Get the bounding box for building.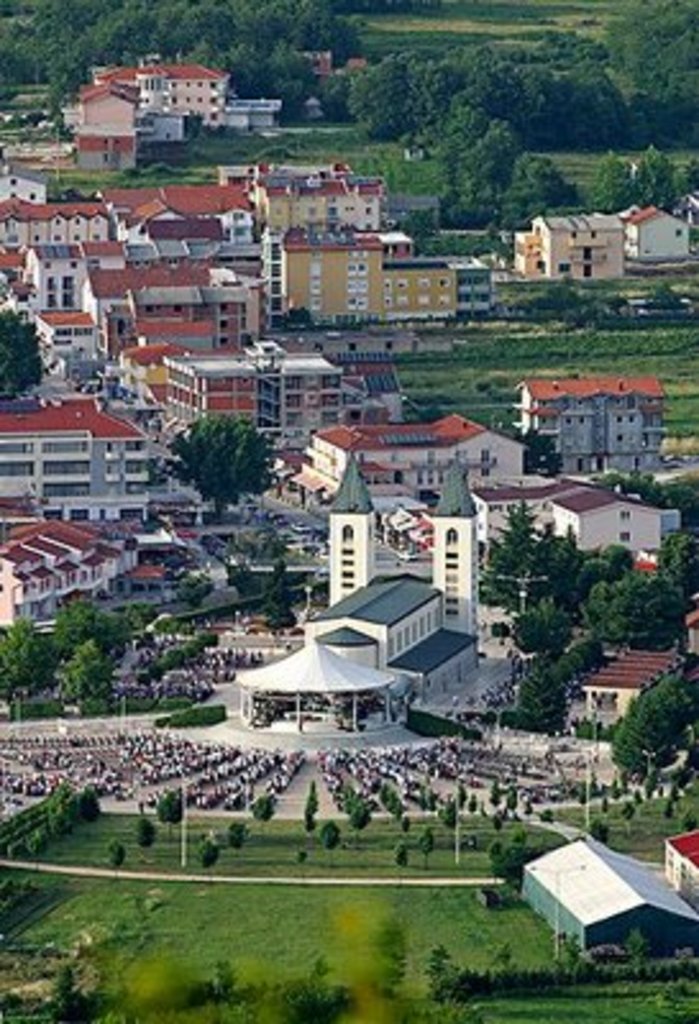
<bbox>238, 438, 474, 727</bbox>.
